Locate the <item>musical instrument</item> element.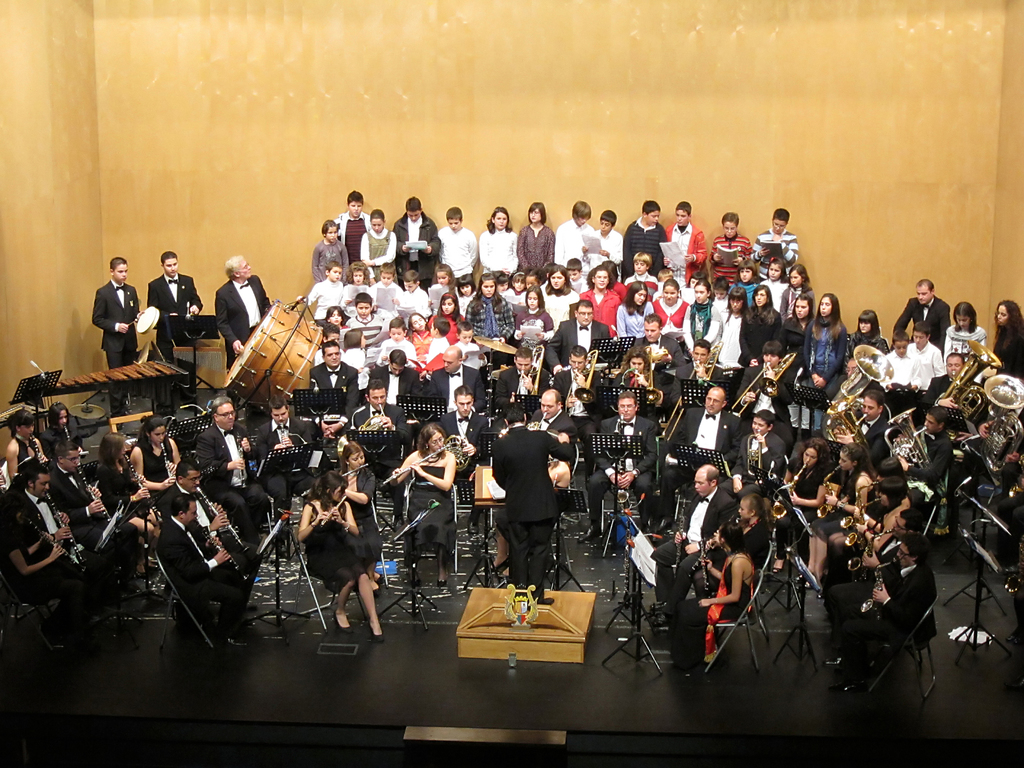
Element bbox: 119/452/156/516.
